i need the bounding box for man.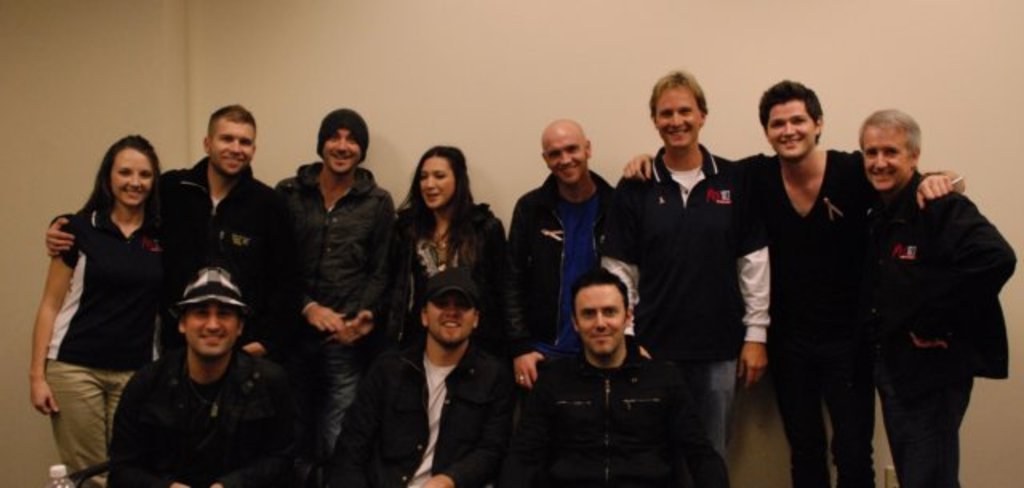
Here it is: [269,104,405,486].
